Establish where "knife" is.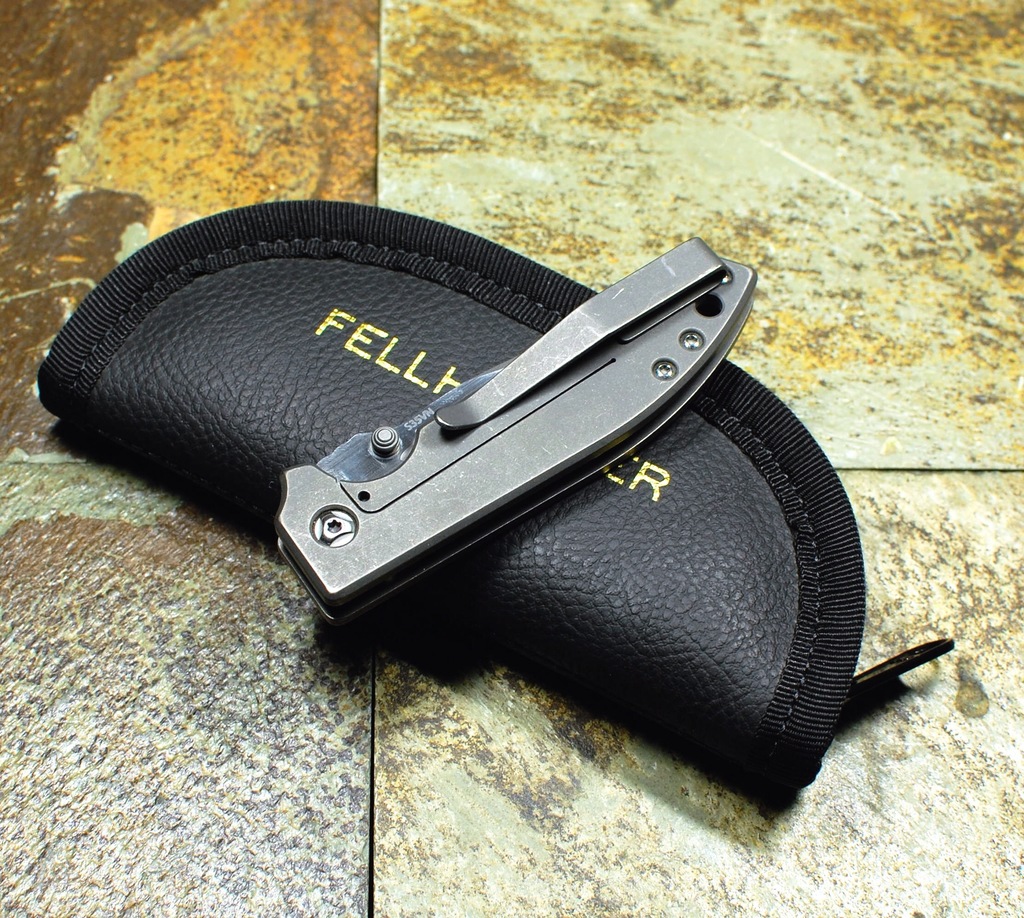
Established at <box>268,225,766,630</box>.
